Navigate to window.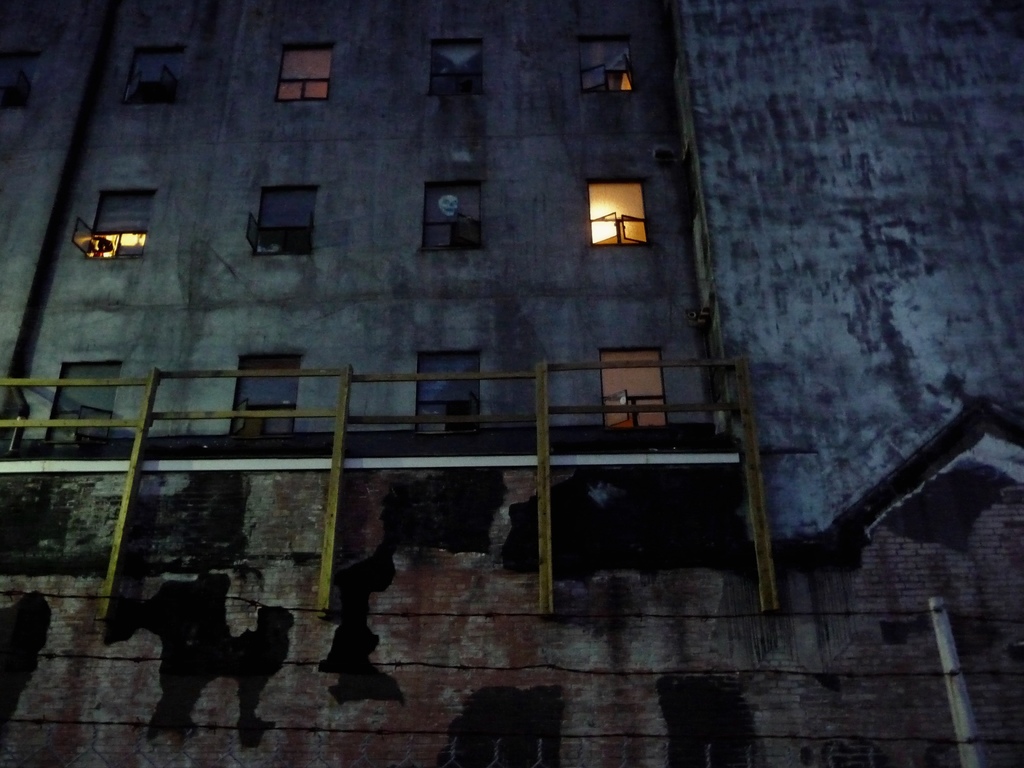
Navigation target: bbox(223, 356, 308, 435).
